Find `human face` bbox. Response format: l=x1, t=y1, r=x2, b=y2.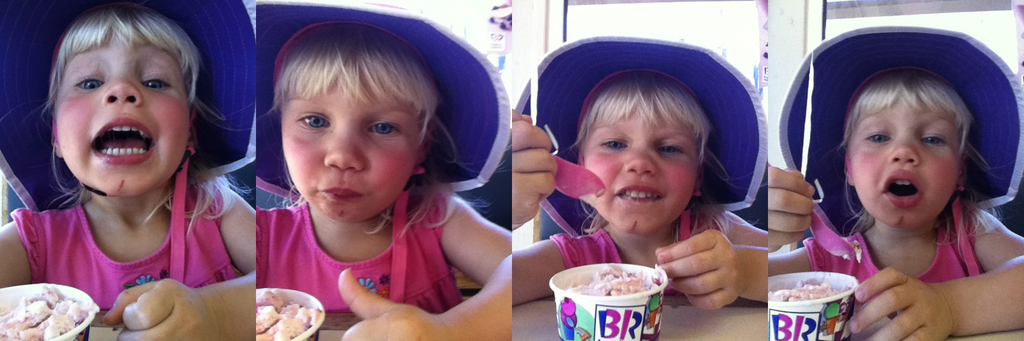
l=53, t=29, r=192, b=200.
